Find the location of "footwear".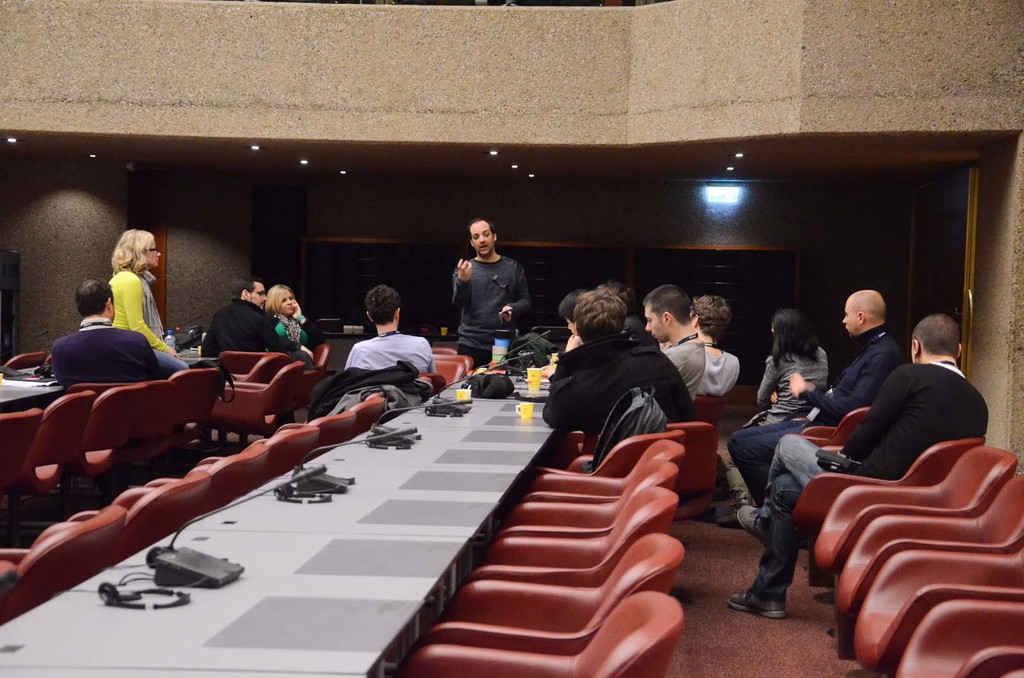
Location: x1=742 y1=503 x2=766 y2=534.
